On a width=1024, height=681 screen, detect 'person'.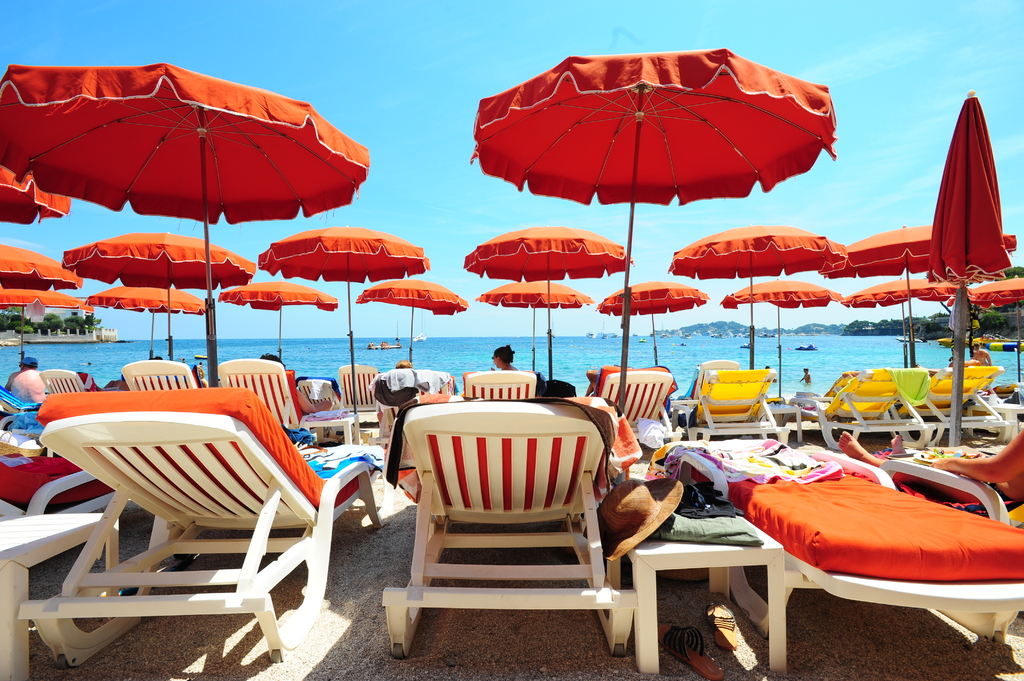
586:367:604:397.
